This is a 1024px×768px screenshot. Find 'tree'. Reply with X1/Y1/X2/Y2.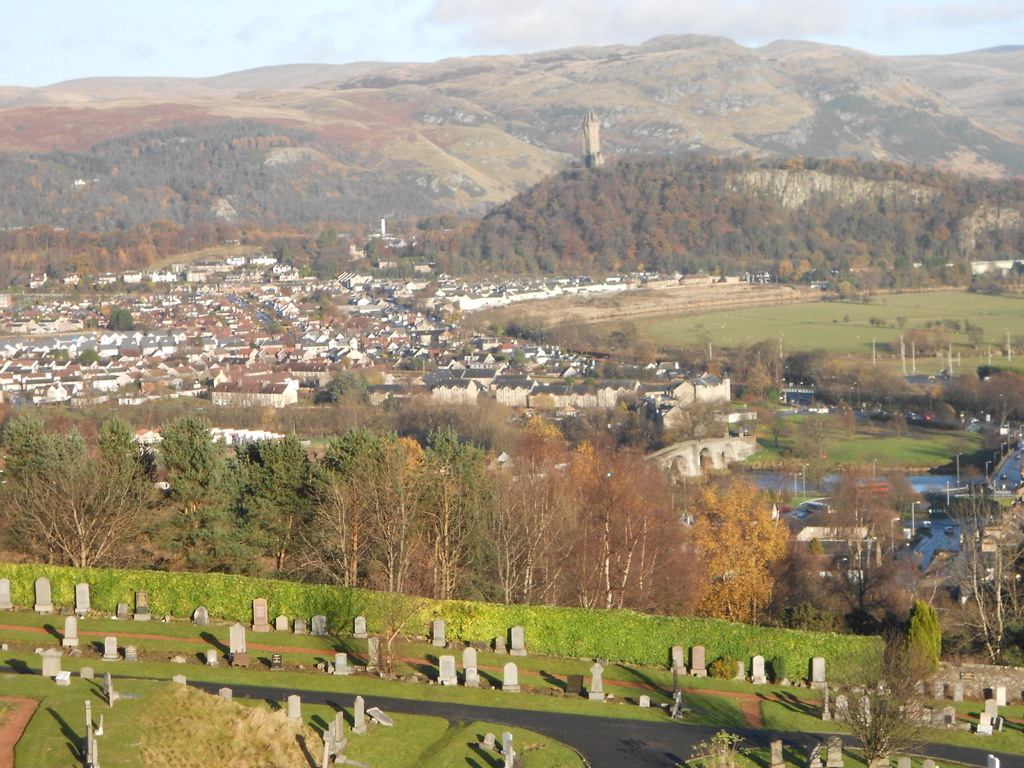
723/342/781/393.
